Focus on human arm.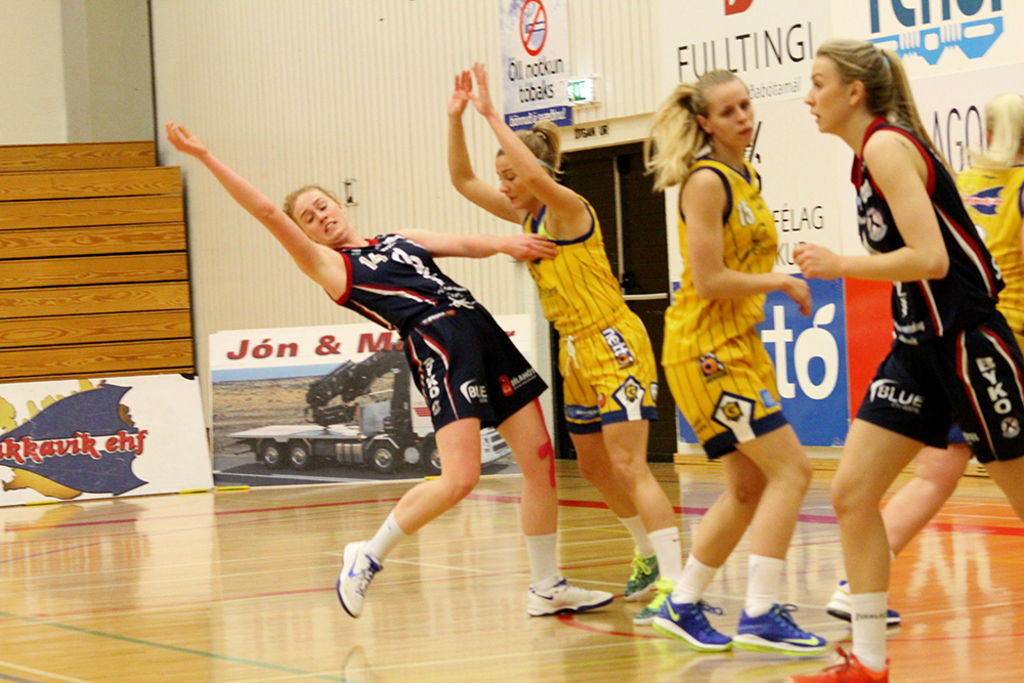
Focused at [391,229,558,261].
